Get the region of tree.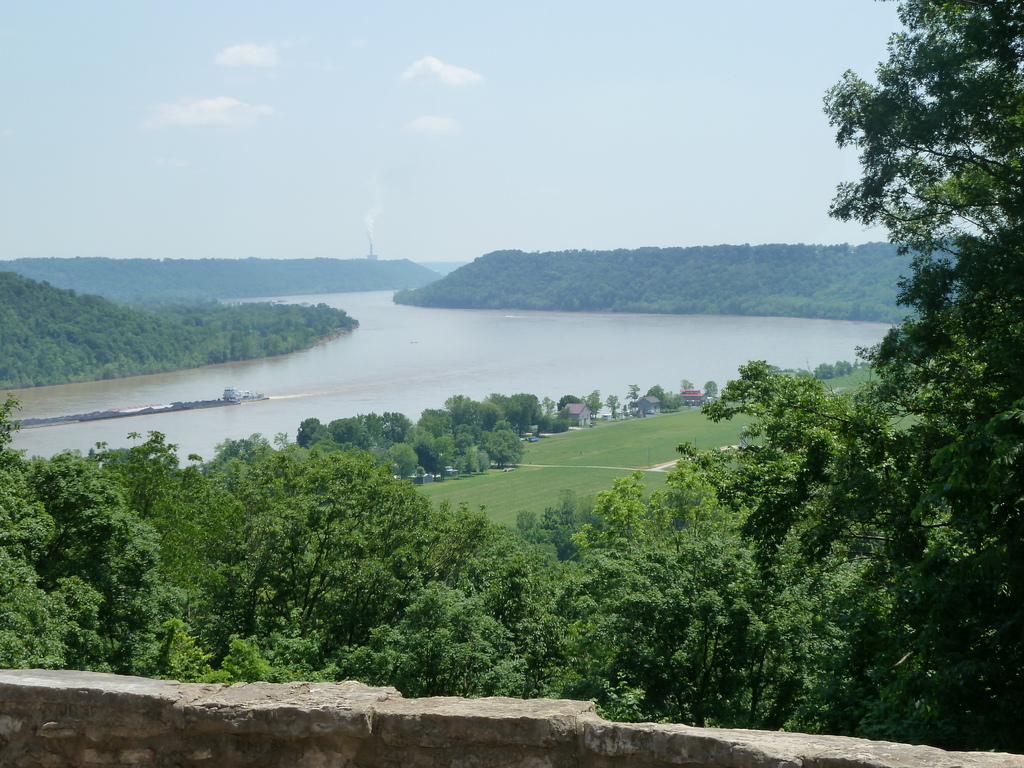
<box>627,383,638,415</box>.
